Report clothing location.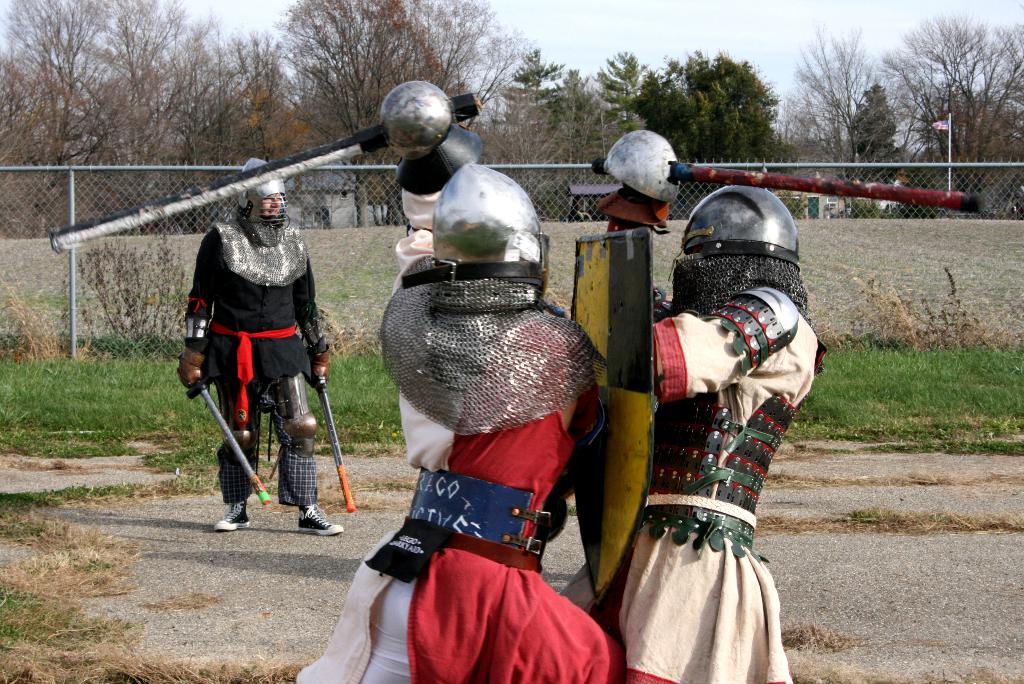
Report: bbox(182, 216, 328, 507).
